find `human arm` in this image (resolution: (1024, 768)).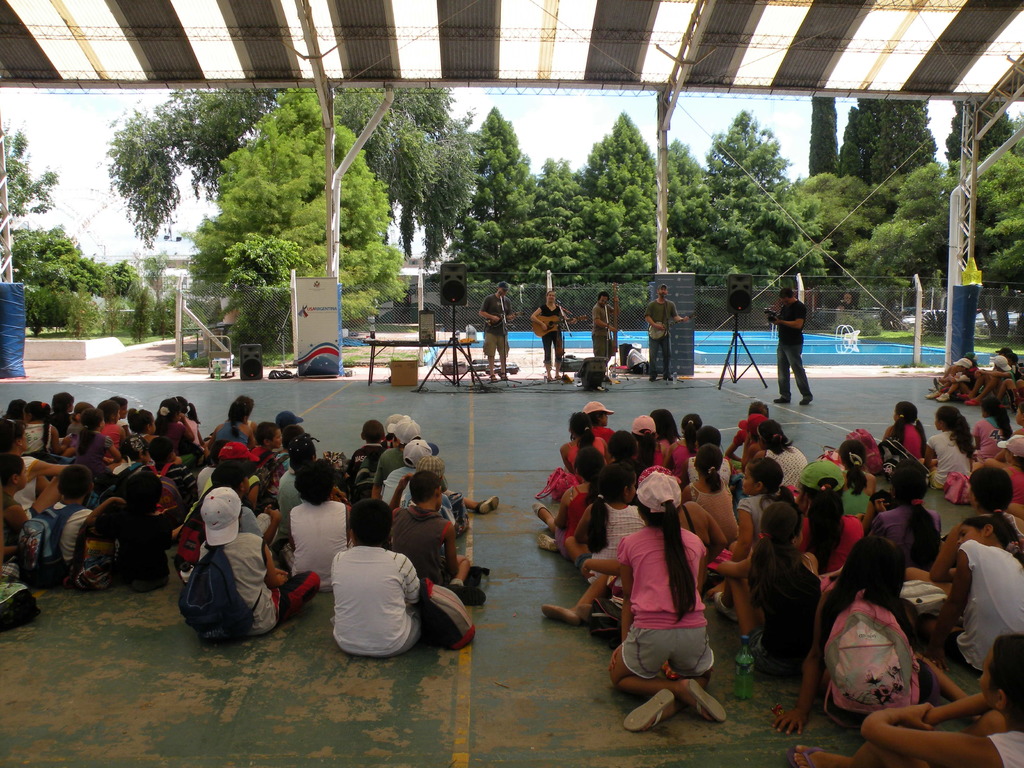
938/545/972/647.
